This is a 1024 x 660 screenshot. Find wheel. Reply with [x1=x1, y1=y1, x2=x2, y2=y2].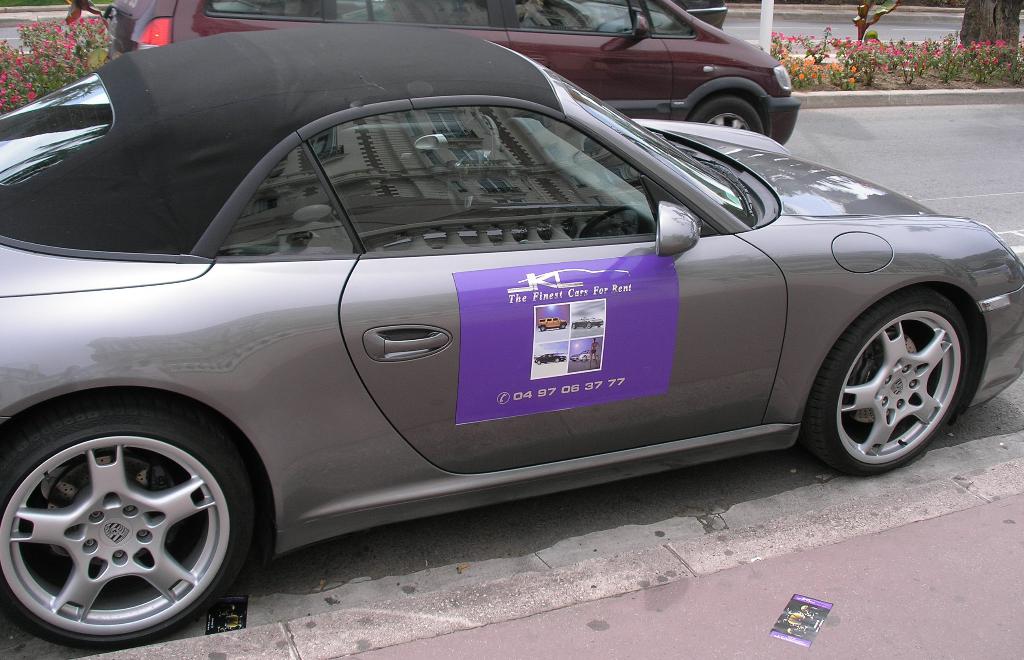
[x1=687, y1=93, x2=762, y2=135].
